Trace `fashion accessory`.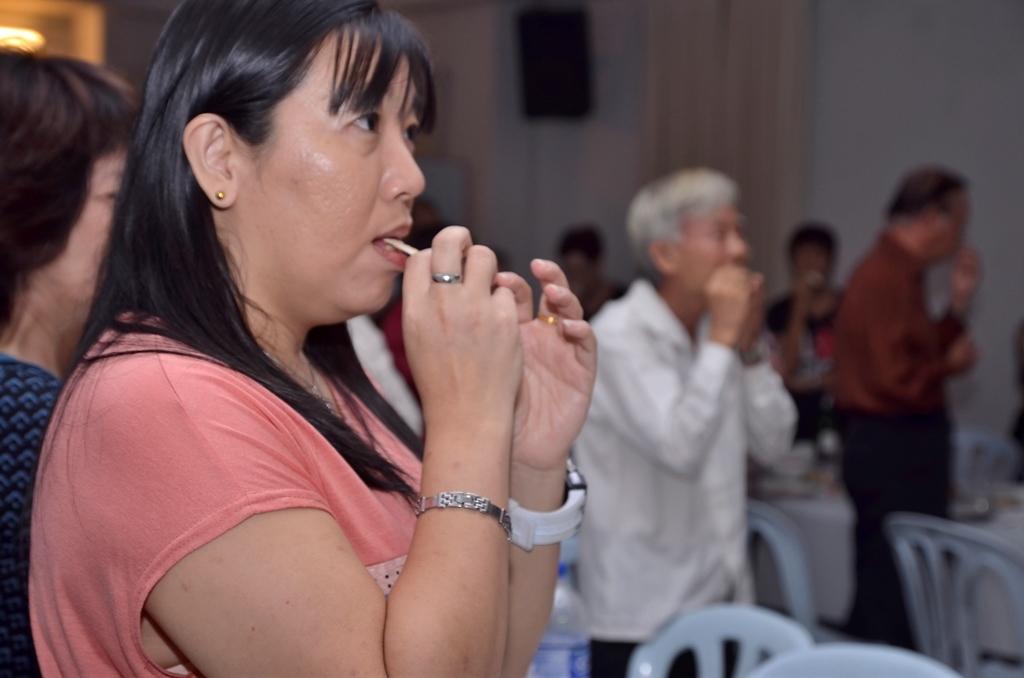
Traced to [x1=215, y1=186, x2=227, y2=202].
